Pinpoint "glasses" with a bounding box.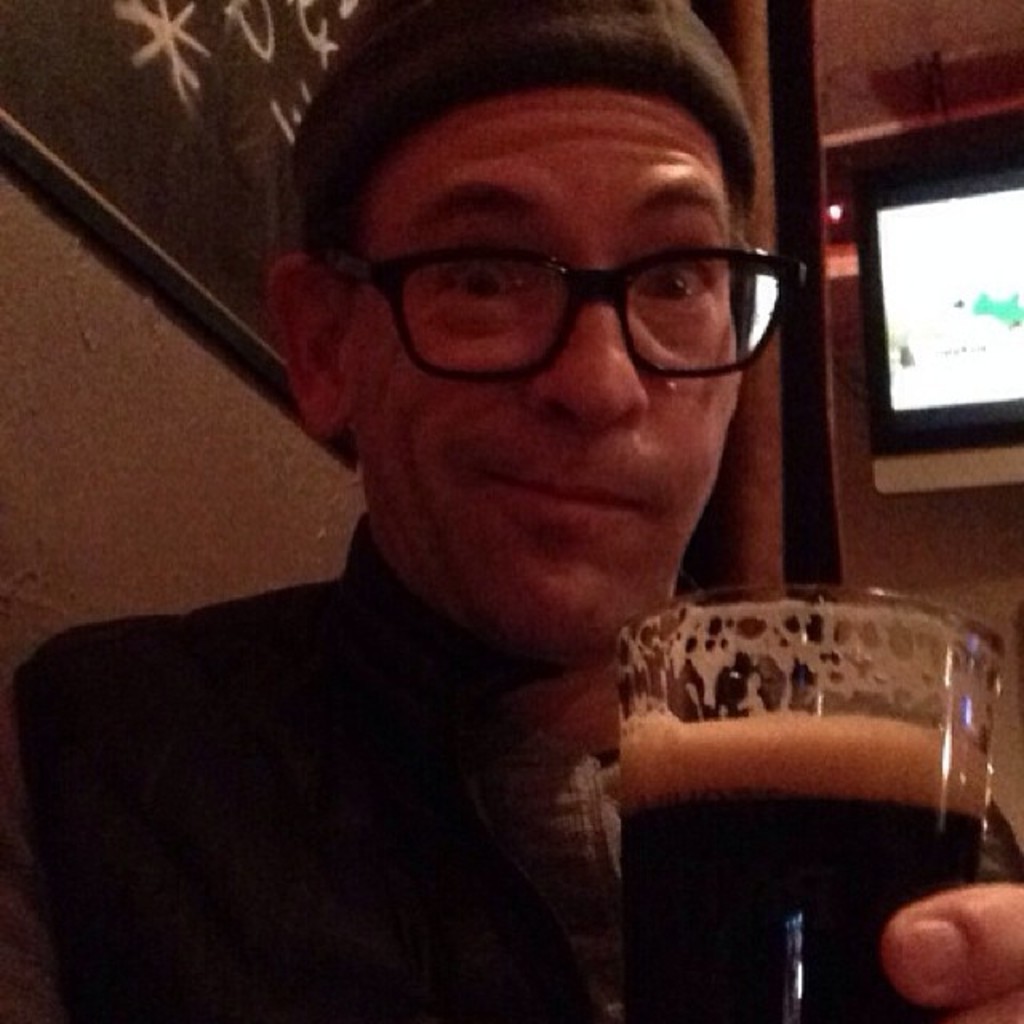
pyautogui.locateOnScreen(331, 197, 795, 368).
